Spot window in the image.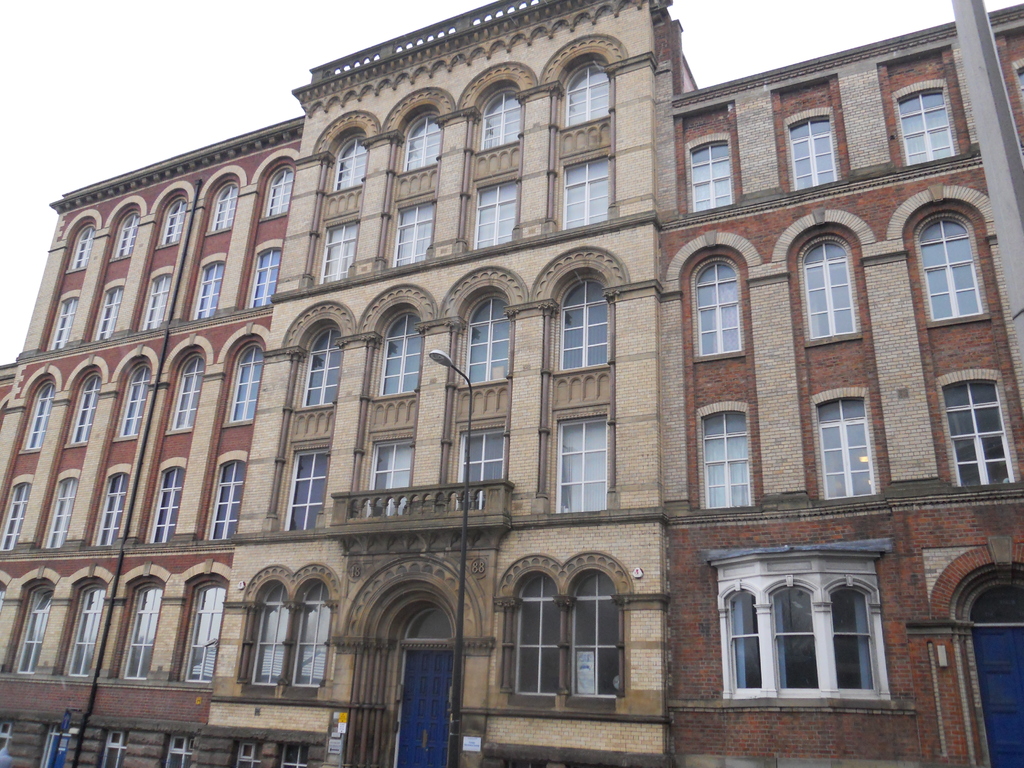
window found at 472 89 523 152.
